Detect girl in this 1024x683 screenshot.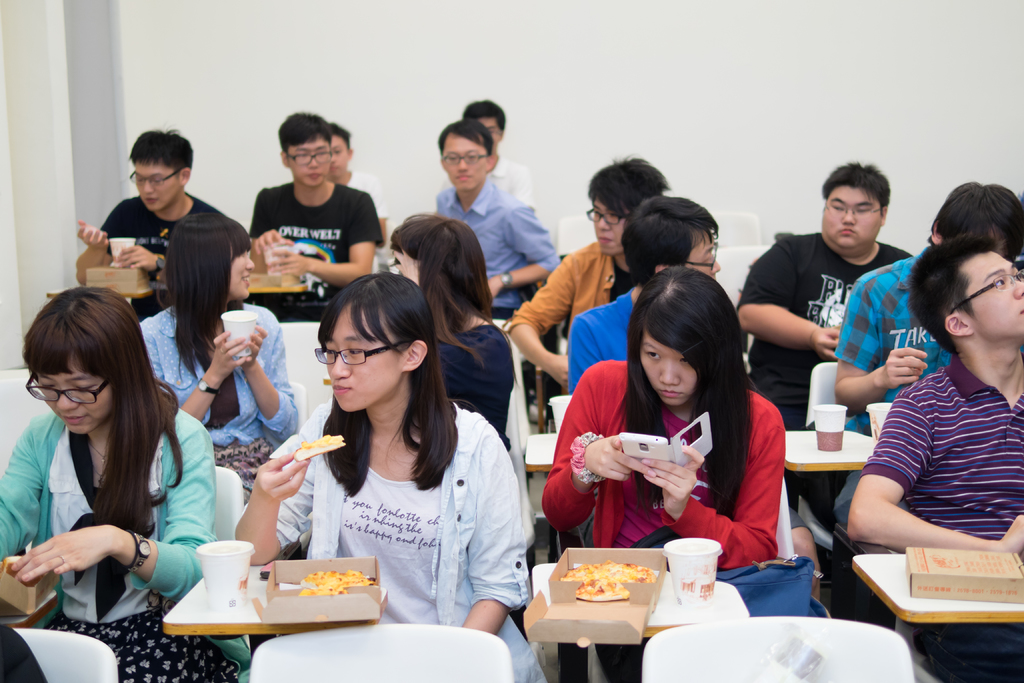
Detection: BBox(0, 283, 250, 682).
